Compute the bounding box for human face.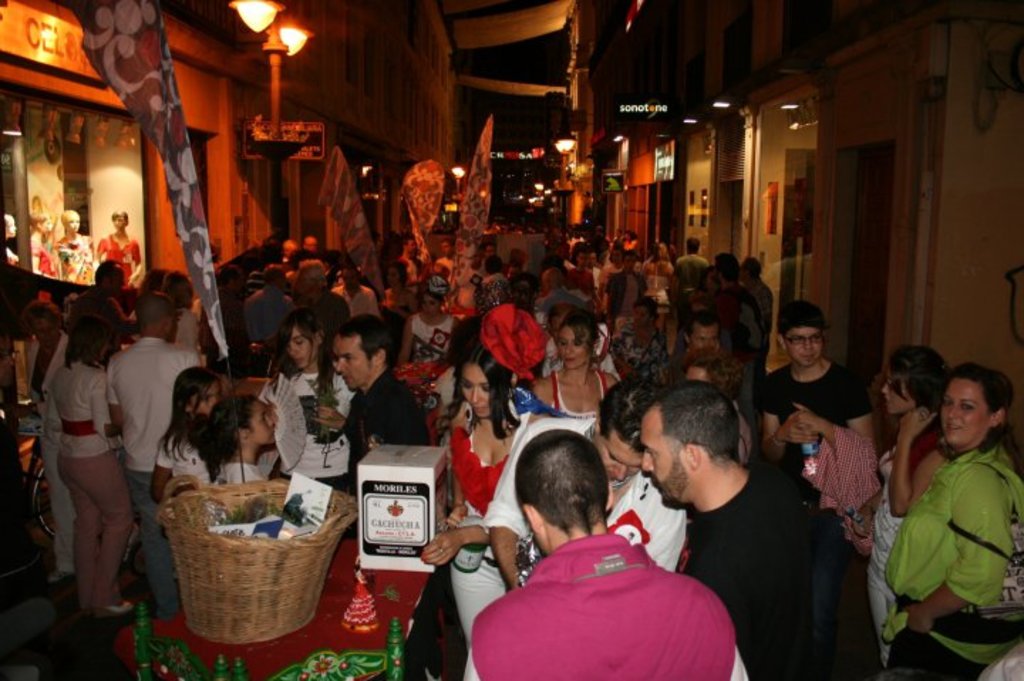
{"x1": 639, "y1": 419, "x2": 691, "y2": 505}.
